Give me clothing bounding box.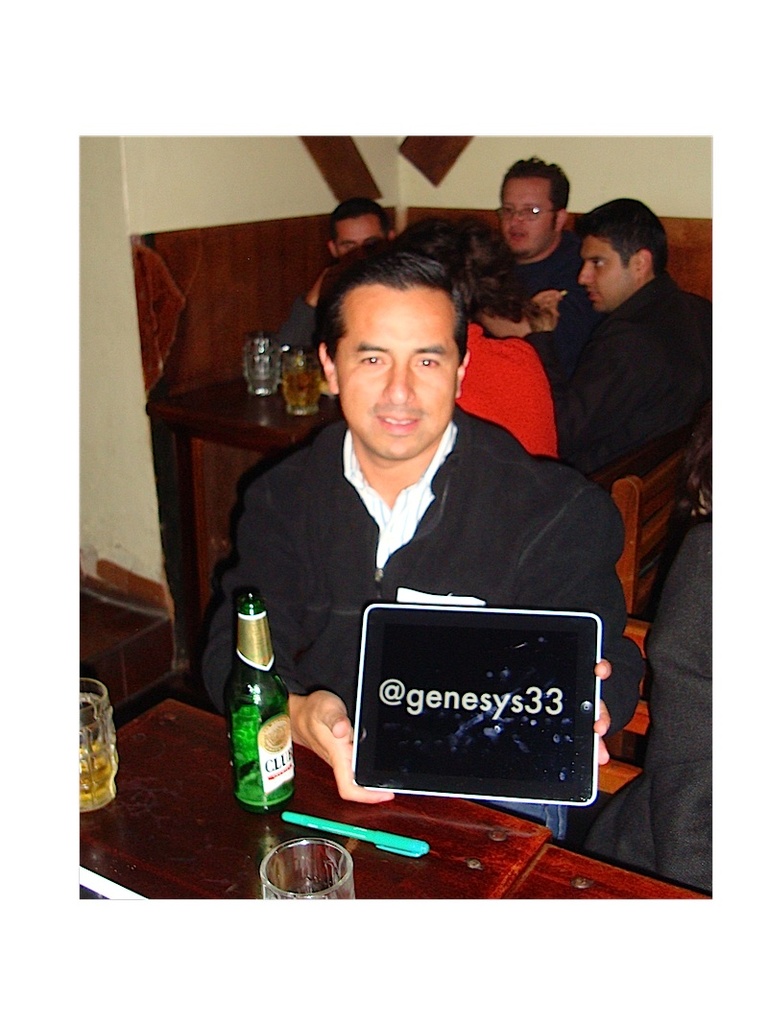
[583, 526, 715, 897].
